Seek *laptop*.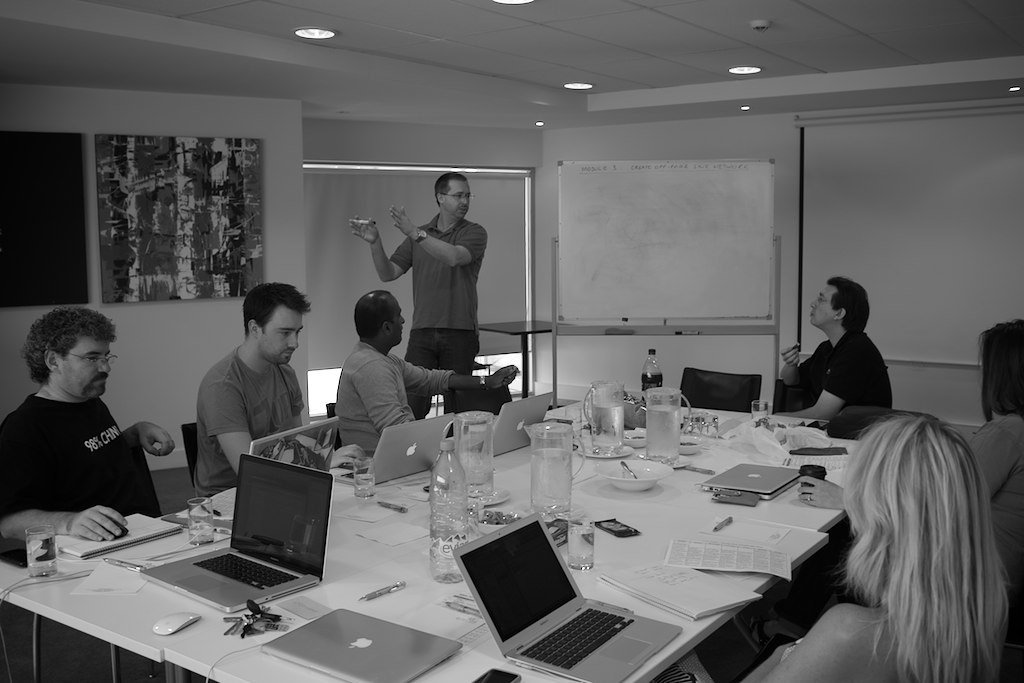
bbox(262, 609, 465, 682).
